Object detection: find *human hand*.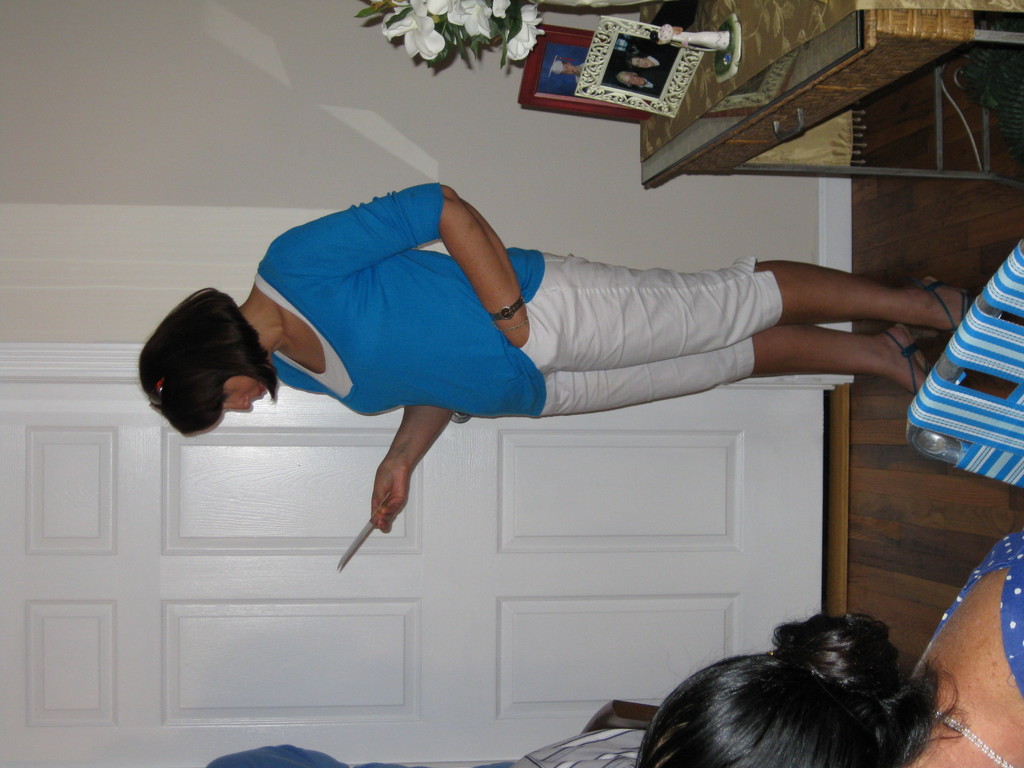
bbox=[512, 333, 529, 351].
